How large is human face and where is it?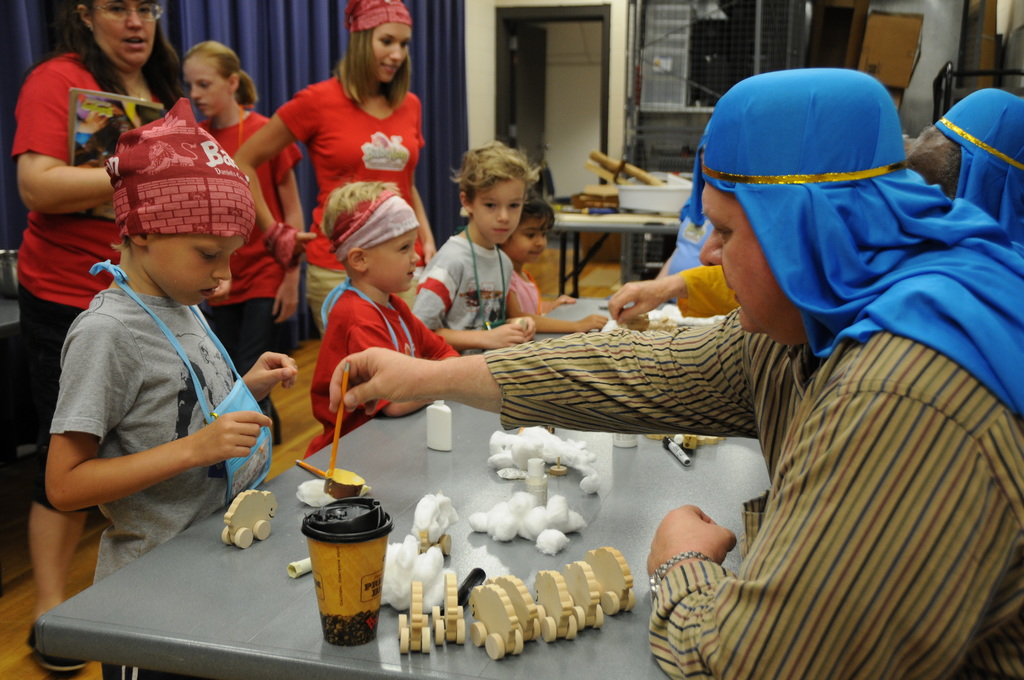
Bounding box: box(180, 55, 230, 117).
